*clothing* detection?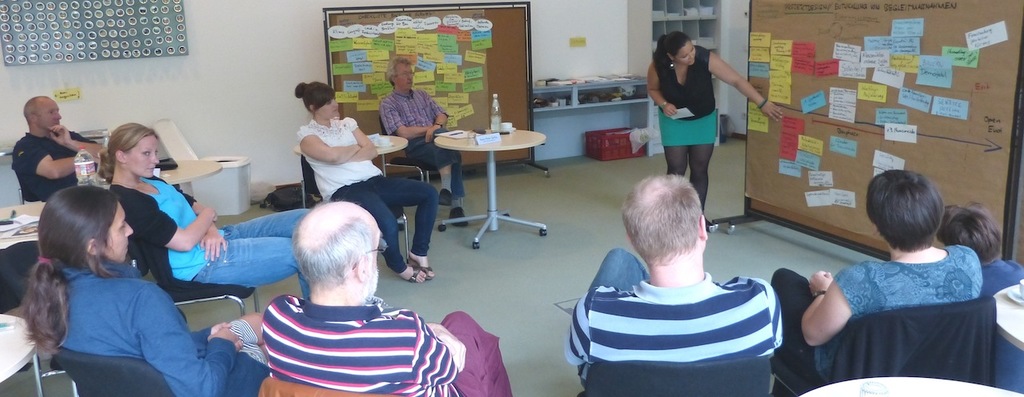
detection(573, 237, 794, 383)
